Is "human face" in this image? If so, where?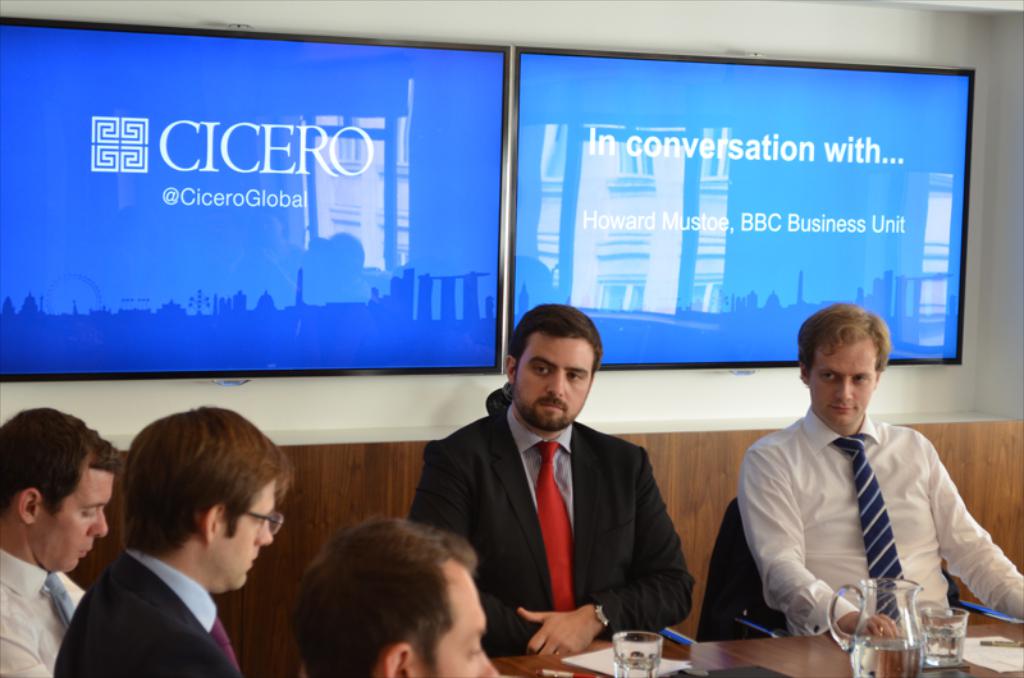
Yes, at detection(515, 335, 593, 427).
